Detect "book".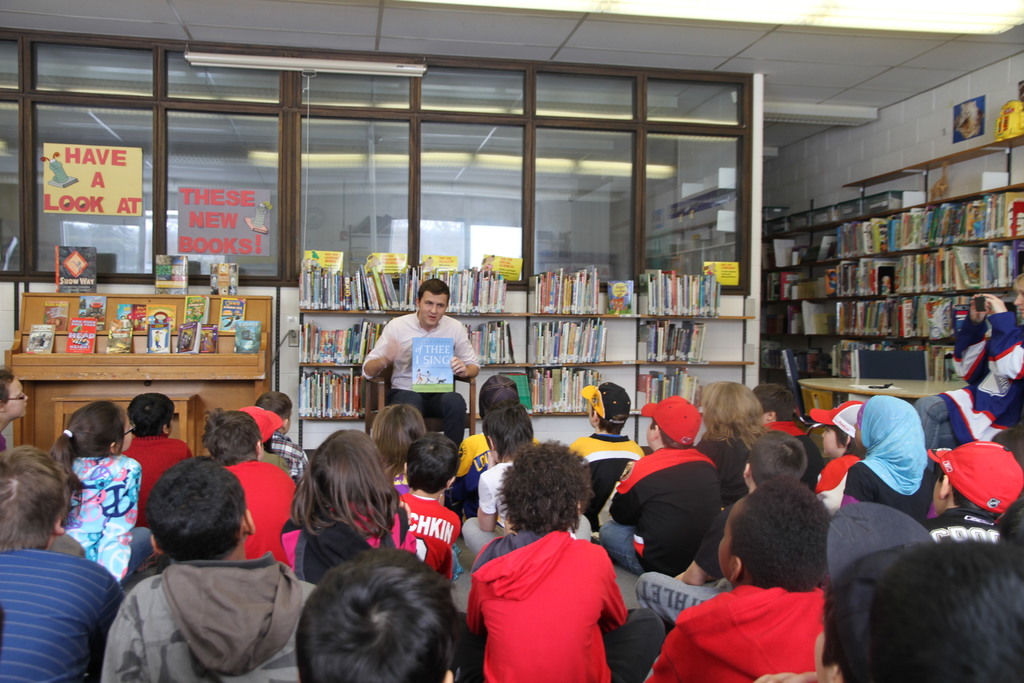
Detected at 106/317/131/352.
